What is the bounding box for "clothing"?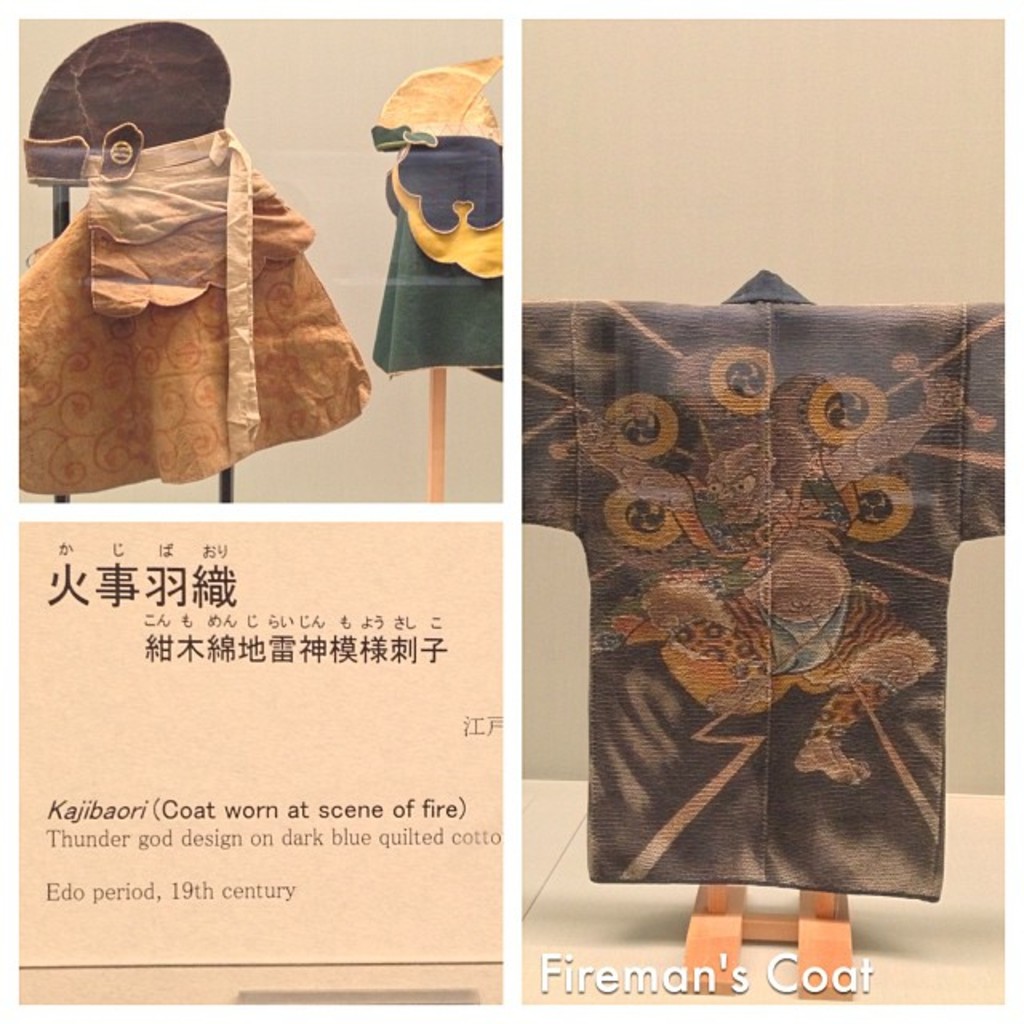
left=10, top=126, right=370, bottom=498.
